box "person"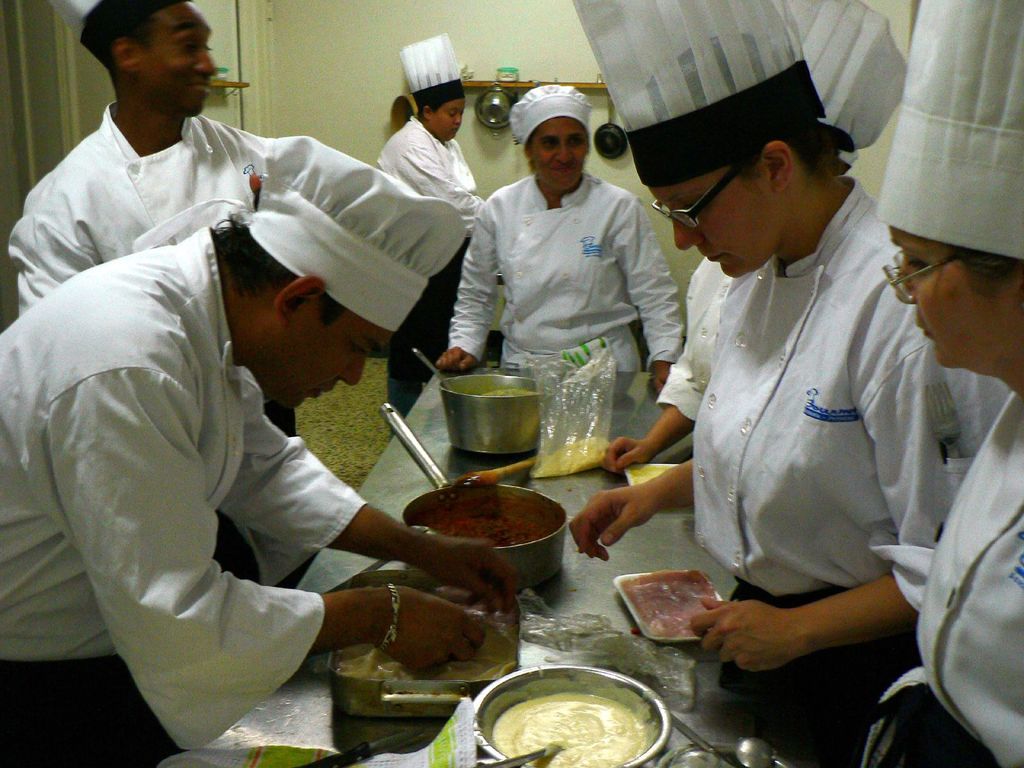
BBox(364, 29, 491, 430)
